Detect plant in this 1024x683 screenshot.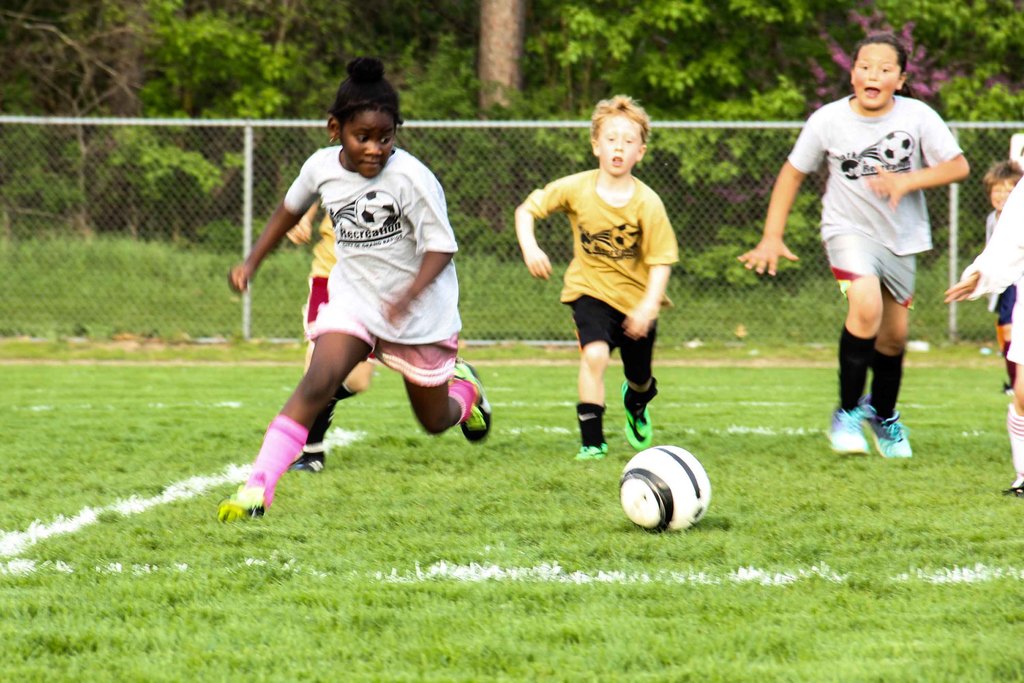
Detection: detection(184, 212, 275, 247).
